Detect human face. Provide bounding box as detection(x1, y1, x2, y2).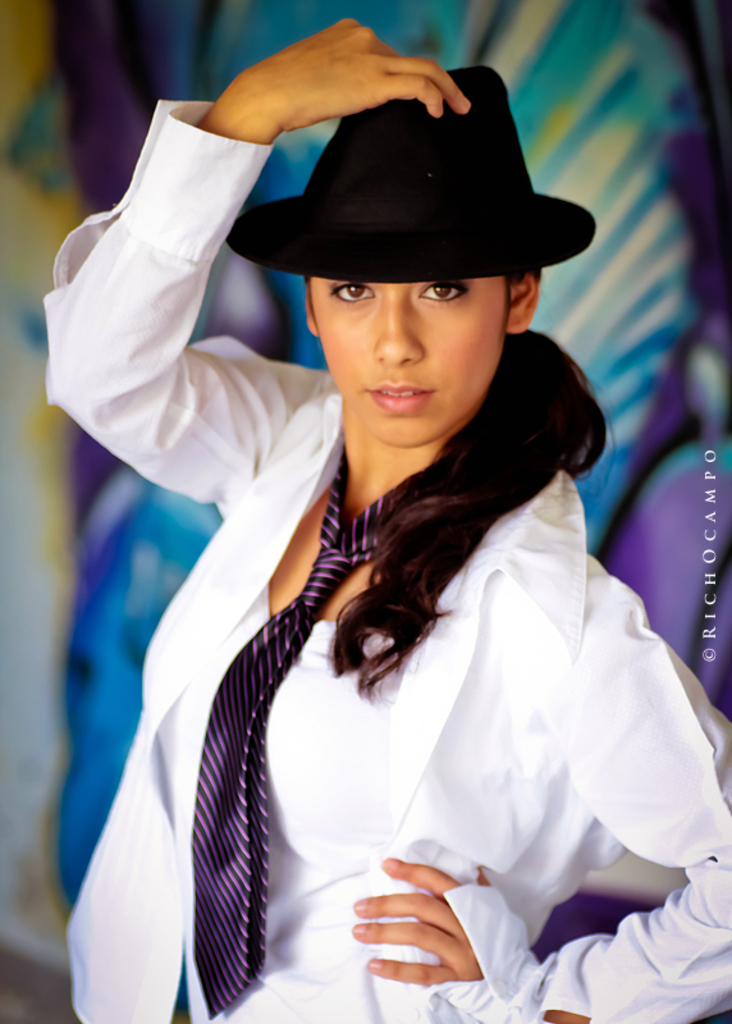
detection(310, 276, 504, 445).
